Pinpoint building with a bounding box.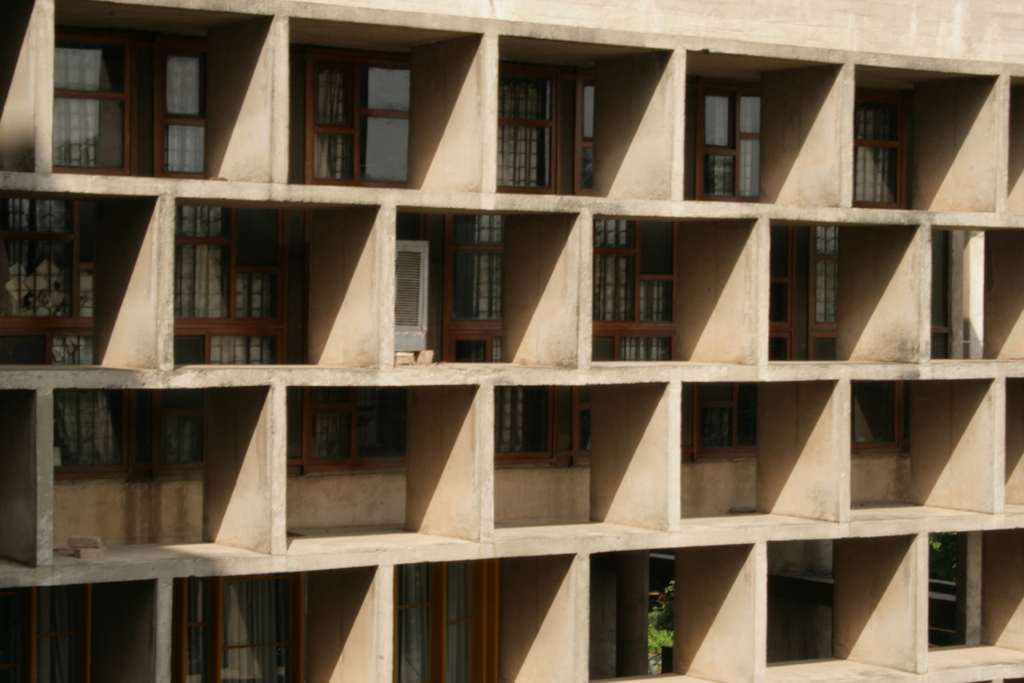
0,0,1023,682.
